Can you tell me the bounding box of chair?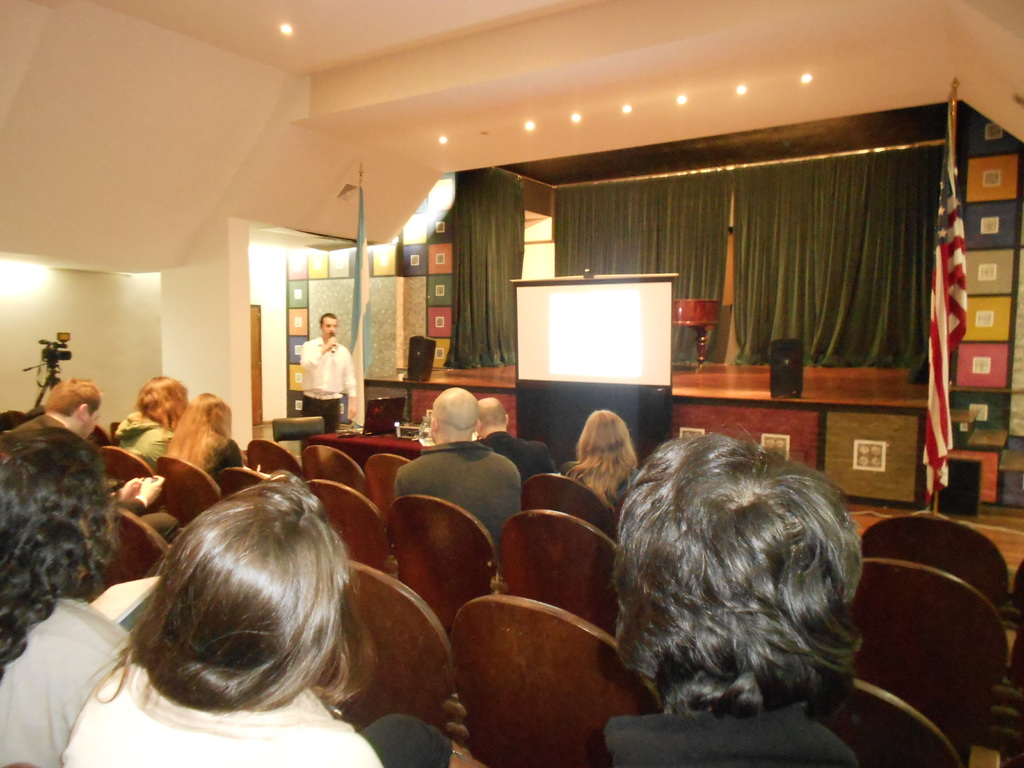
box=[1007, 563, 1023, 709].
